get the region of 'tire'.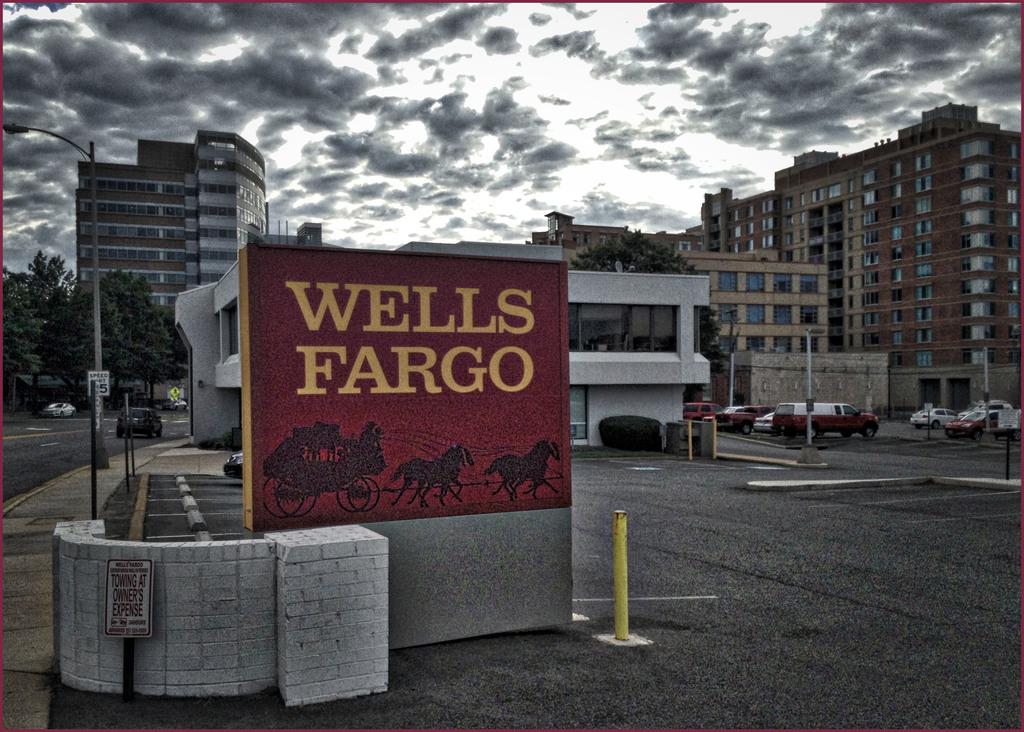
box=[972, 429, 982, 442].
